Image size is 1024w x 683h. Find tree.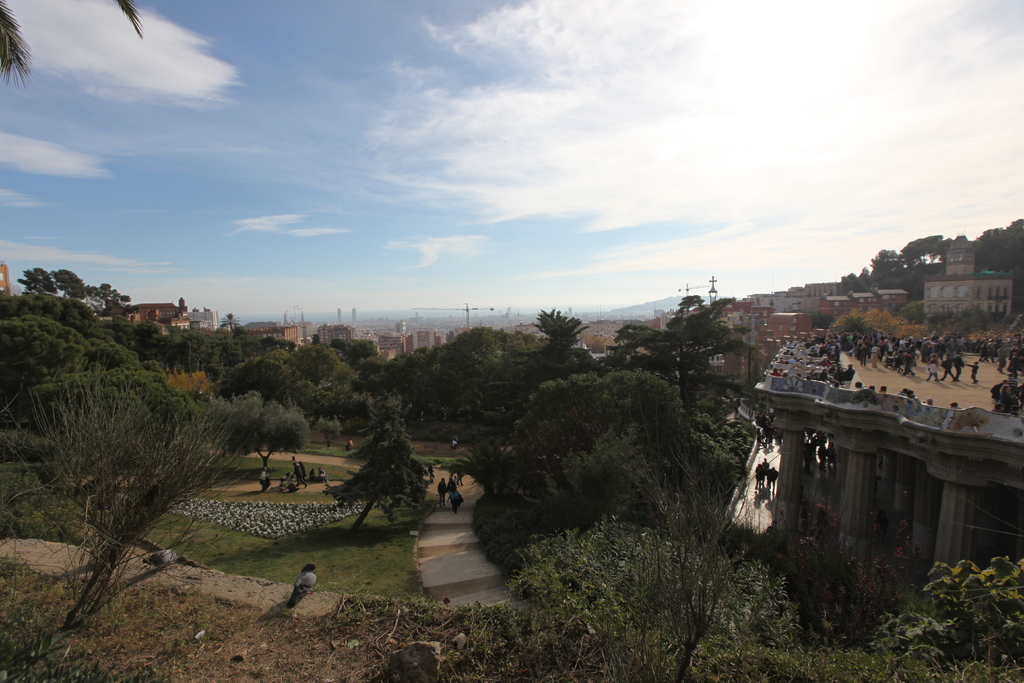
{"left": 977, "top": 310, "right": 1020, "bottom": 349}.
